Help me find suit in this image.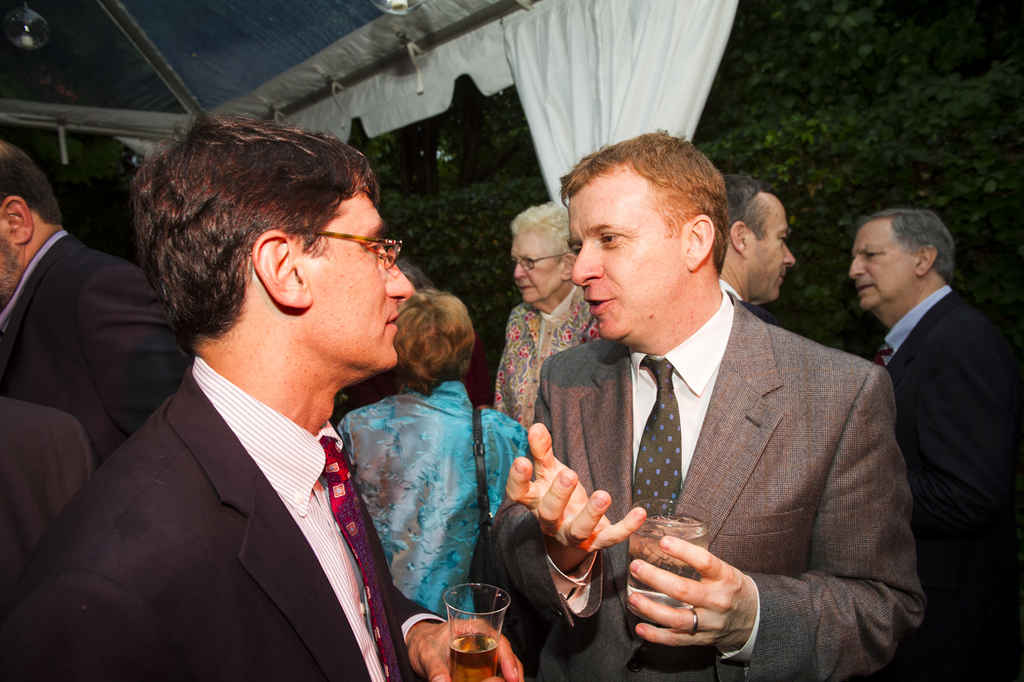
Found it: [0,354,445,681].
